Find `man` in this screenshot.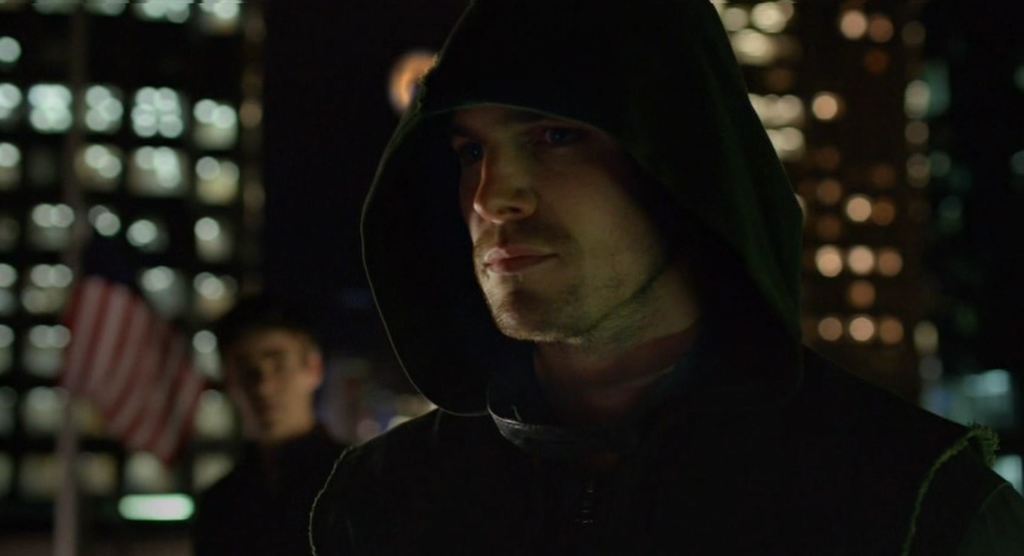
The bounding box for `man` is x1=178, y1=291, x2=358, y2=555.
